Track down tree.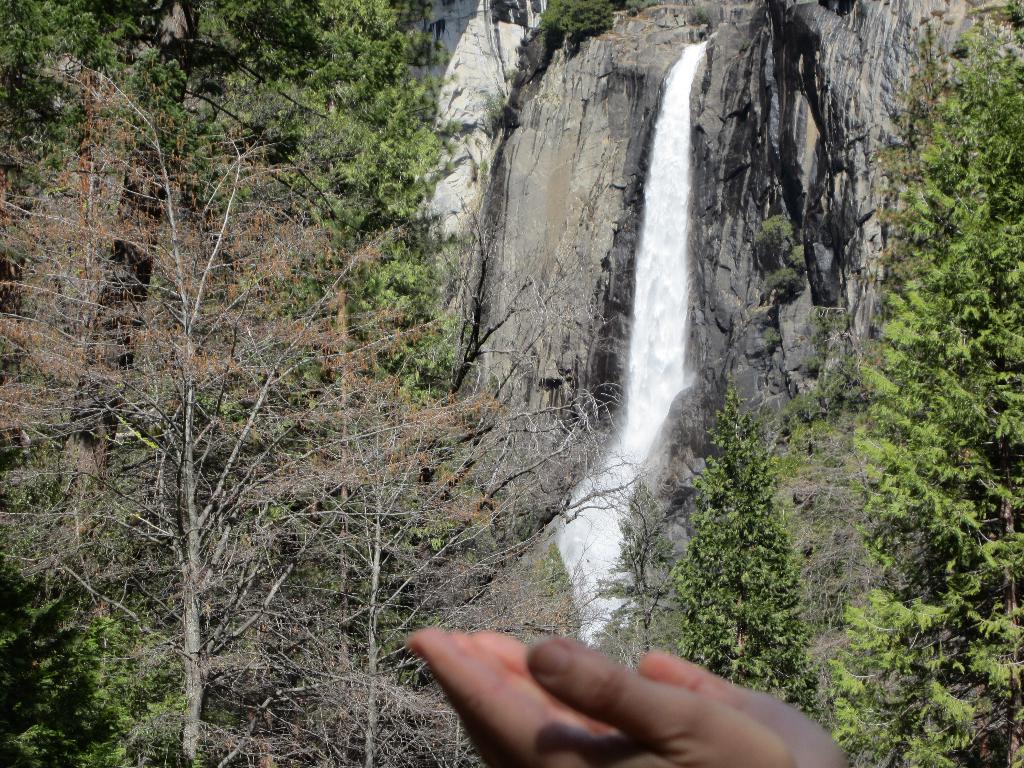
Tracked to region(186, 213, 644, 767).
